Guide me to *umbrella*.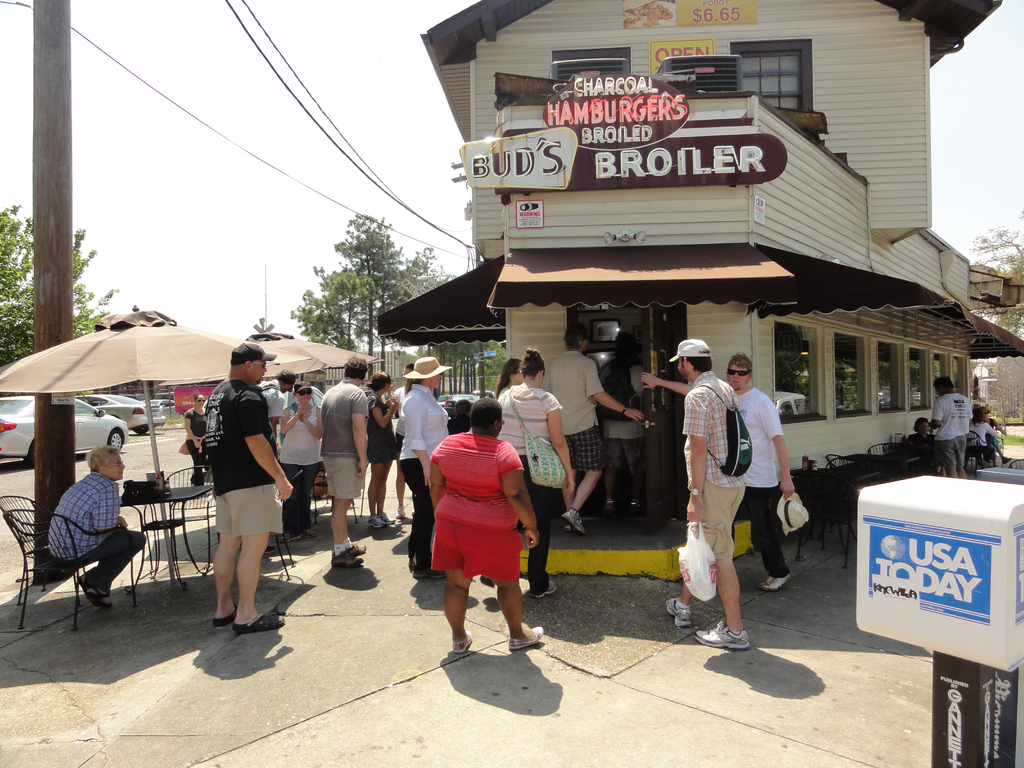
Guidance: (5,321,246,492).
